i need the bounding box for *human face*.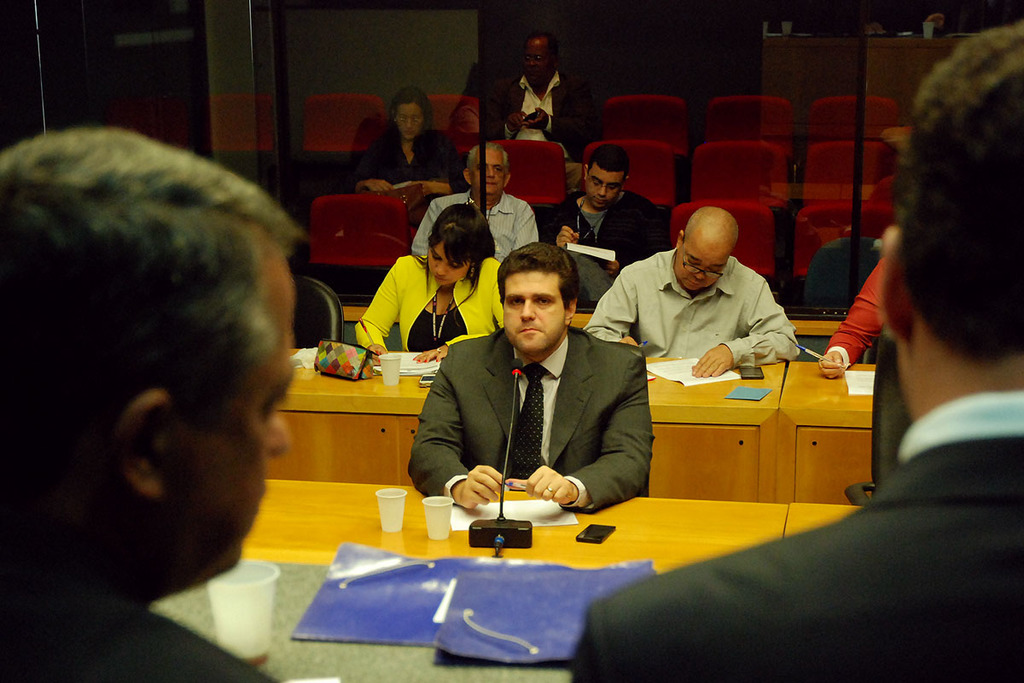
Here it is: detection(500, 272, 563, 352).
